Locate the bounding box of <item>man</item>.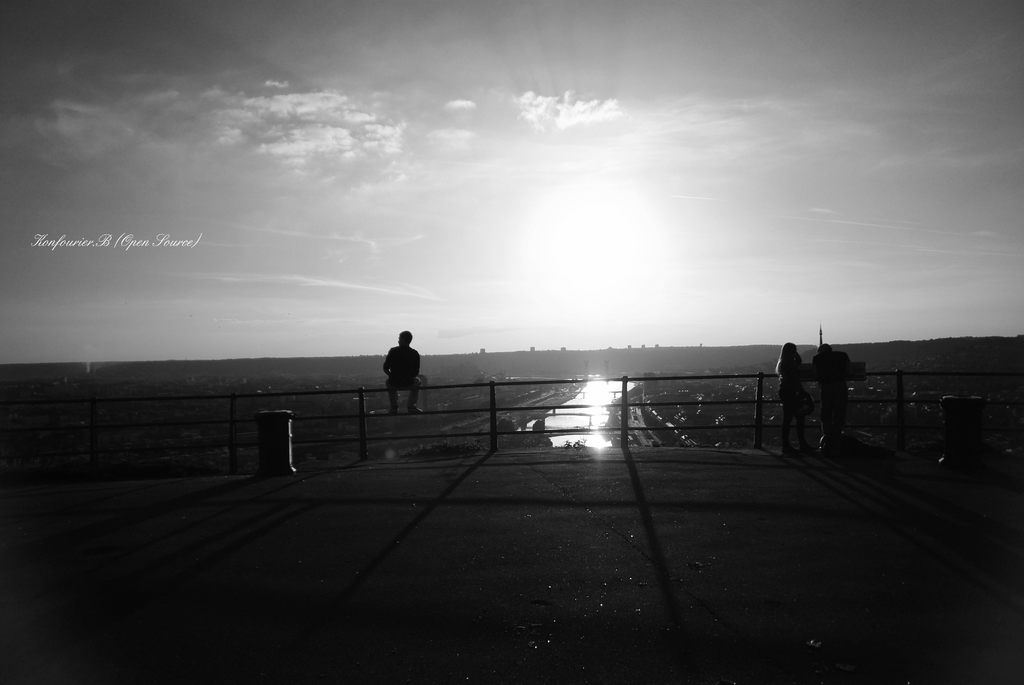
Bounding box: bbox=[773, 348, 813, 464].
